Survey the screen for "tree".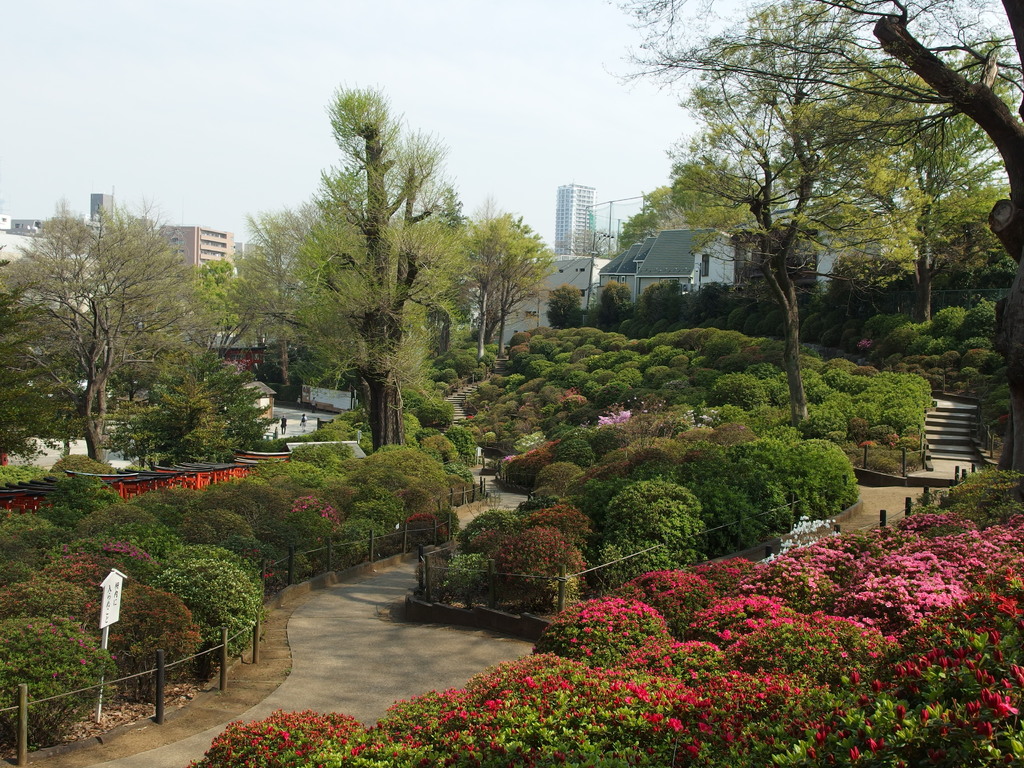
Survey found: <box>605,136,920,430</box>.
